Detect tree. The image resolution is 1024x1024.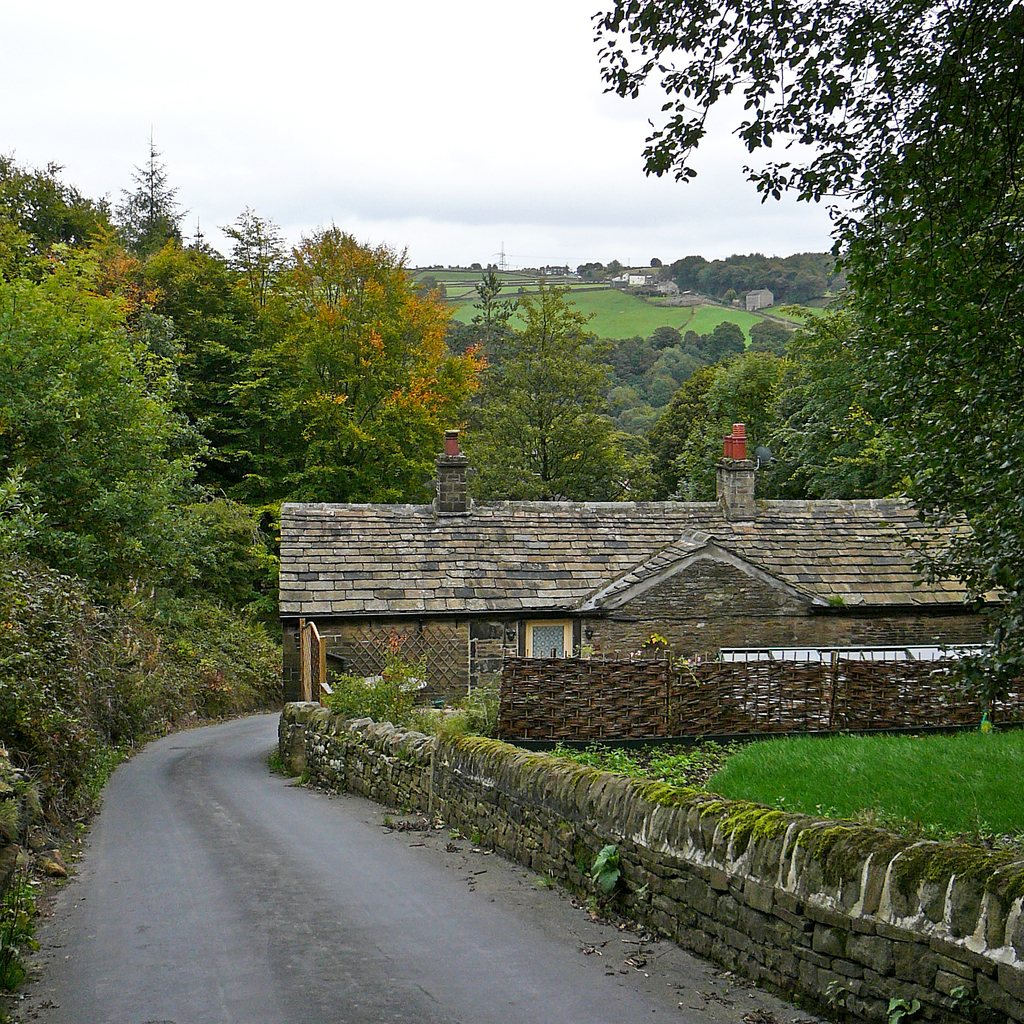
(102,130,198,268).
